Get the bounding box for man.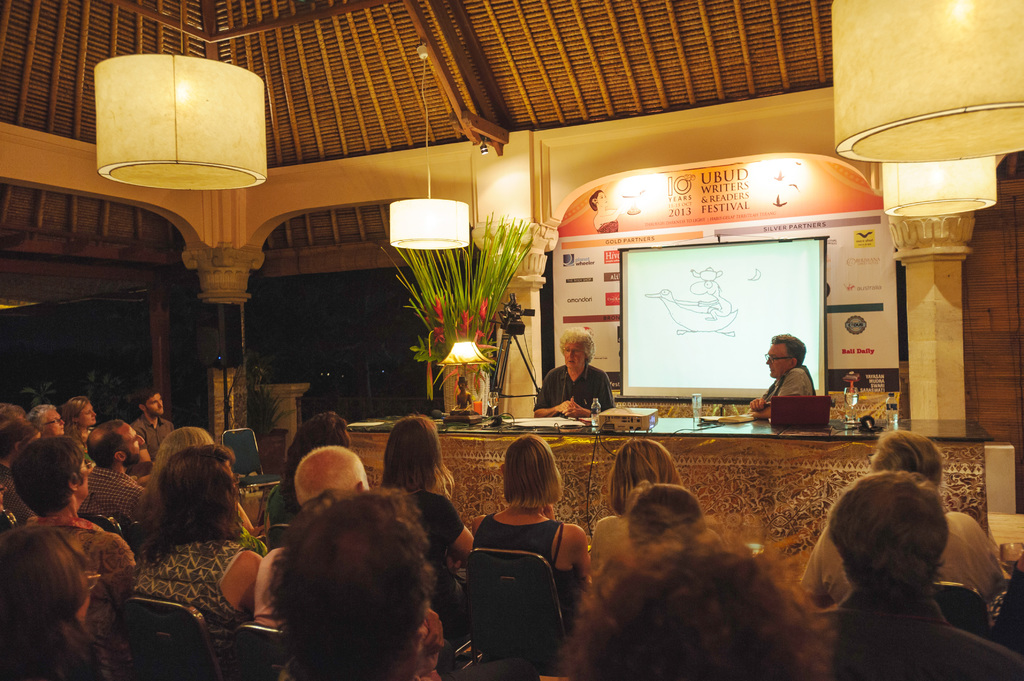
l=127, t=386, r=183, b=474.
